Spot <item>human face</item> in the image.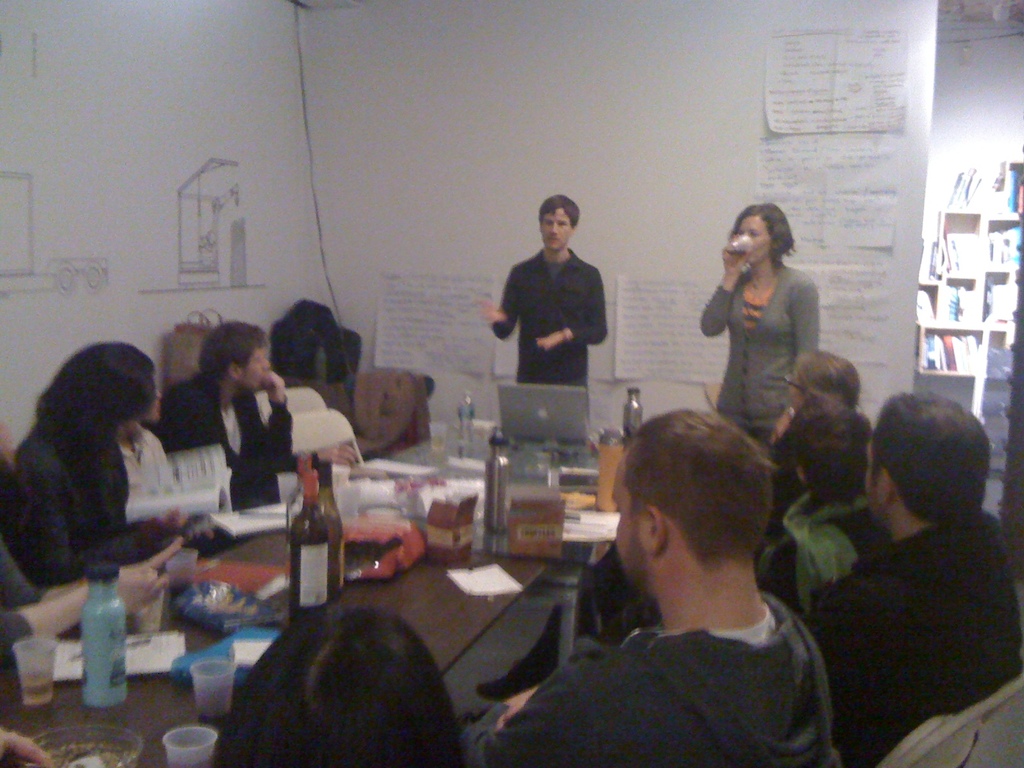
<item>human face</item> found at [613,456,644,587].
